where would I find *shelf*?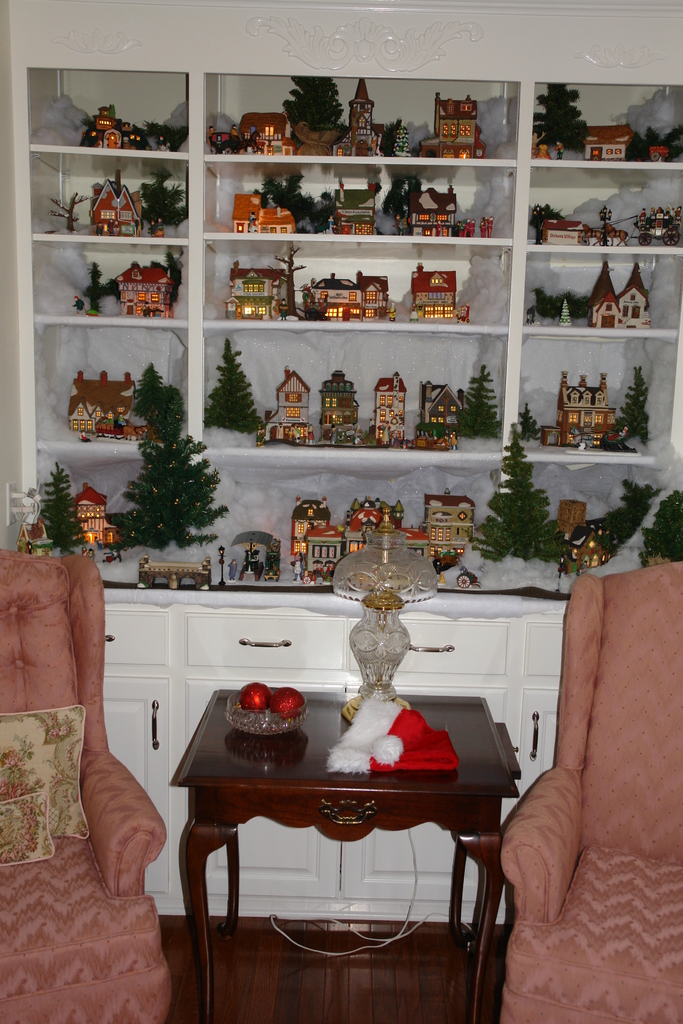
At BBox(0, 0, 682, 561).
